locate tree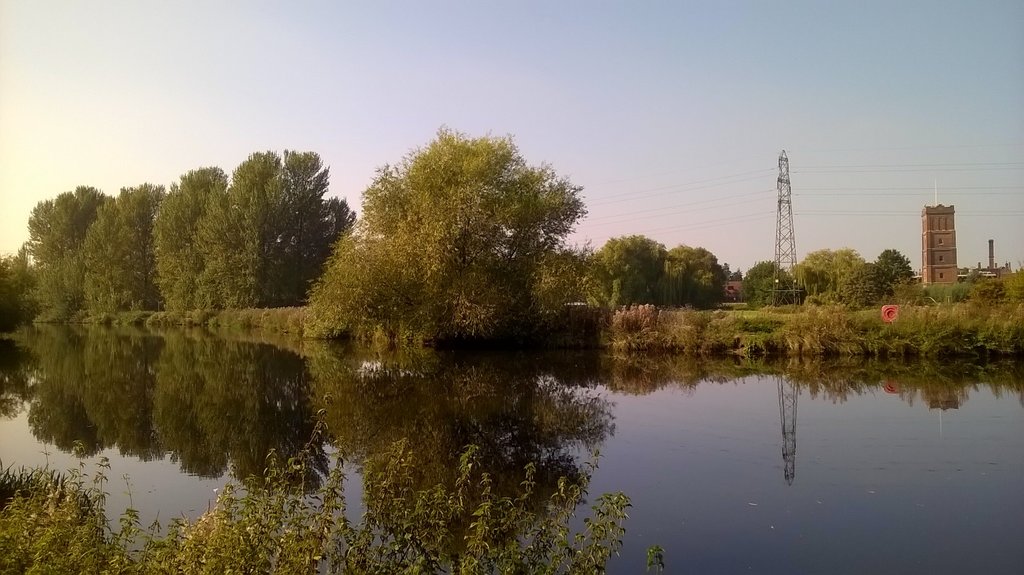
{"x1": 147, "y1": 166, "x2": 234, "y2": 312}
